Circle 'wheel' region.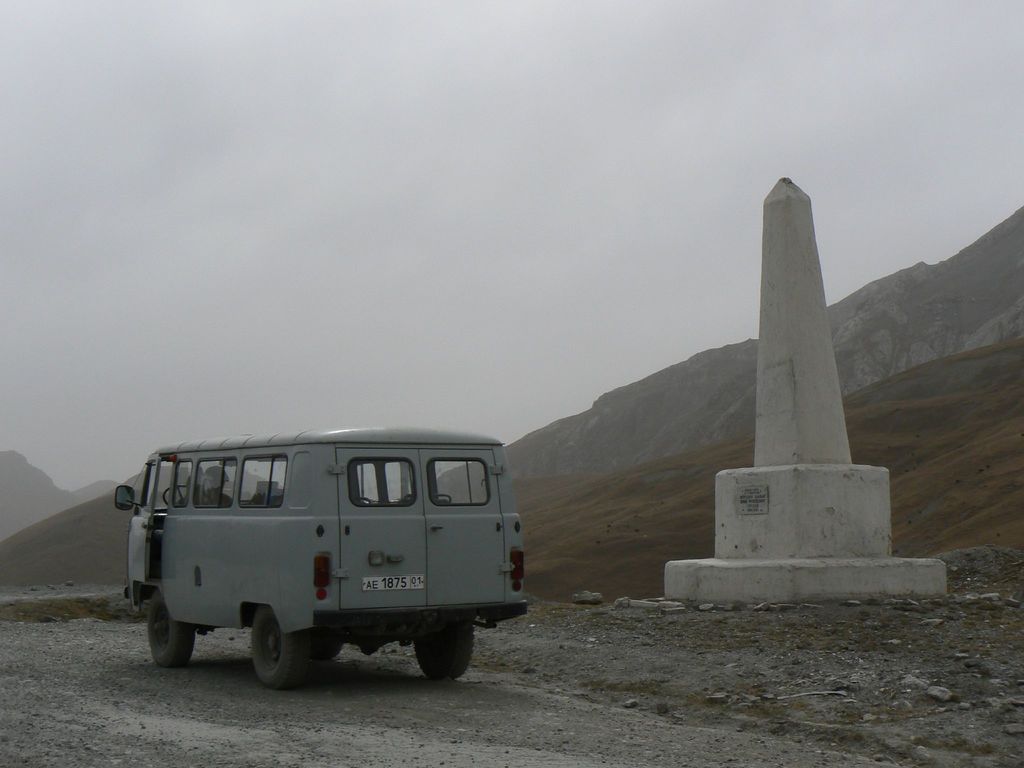
Region: <box>415,611,474,678</box>.
